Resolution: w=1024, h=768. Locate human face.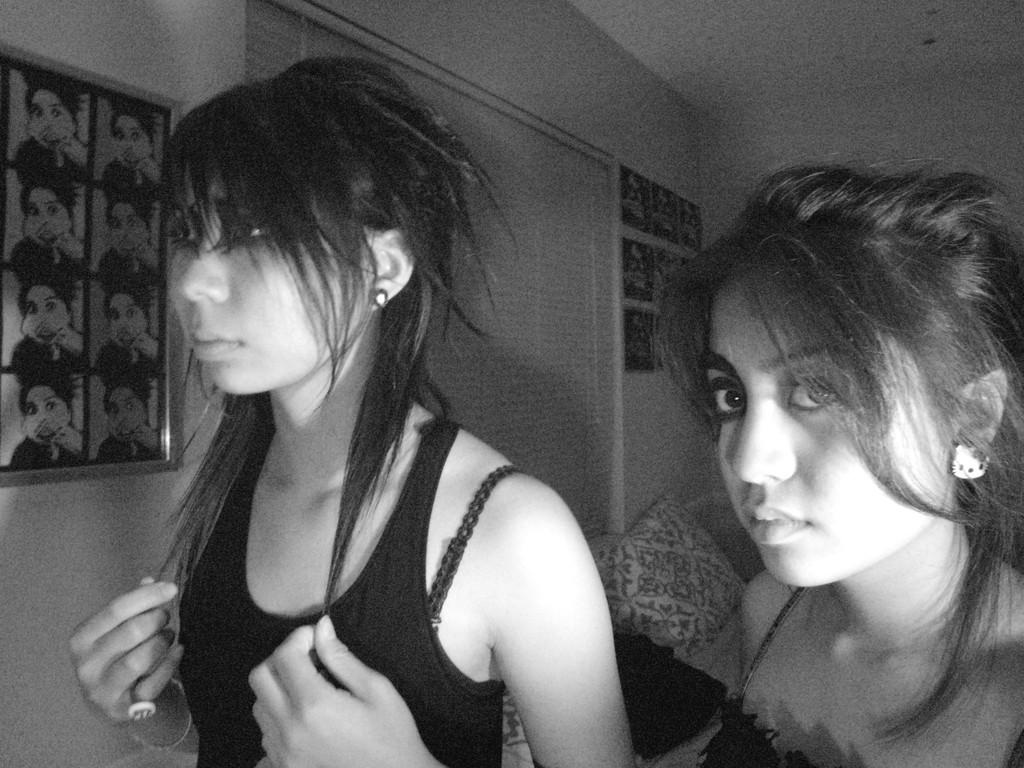
{"x1": 28, "y1": 90, "x2": 75, "y2": 150}.
